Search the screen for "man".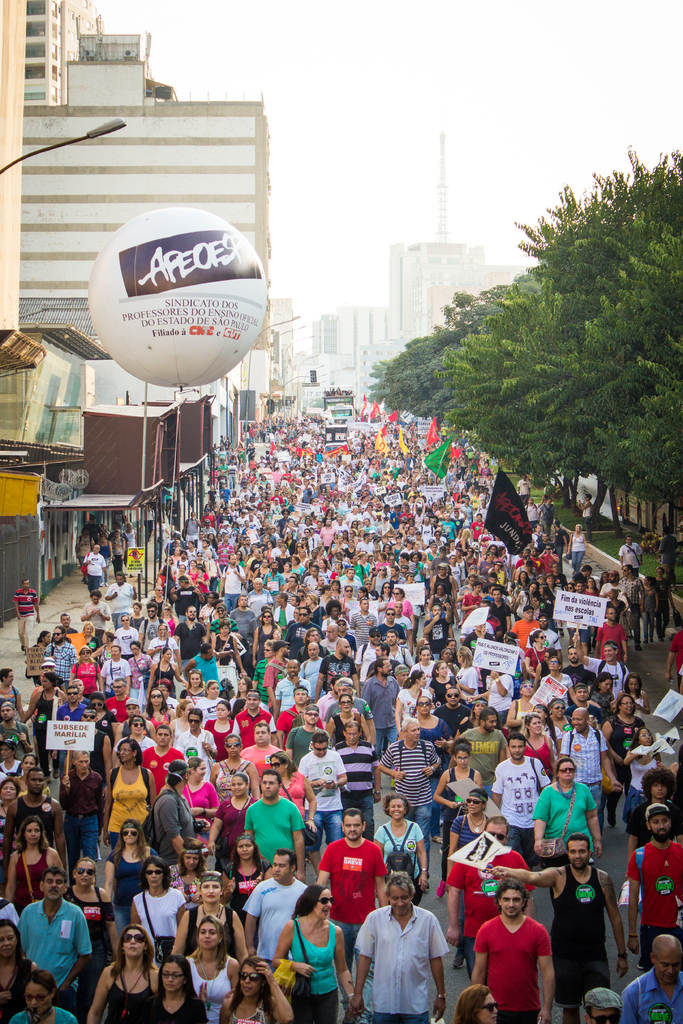
Found at <bbox>276, 596, 292, 638</bbox>.
